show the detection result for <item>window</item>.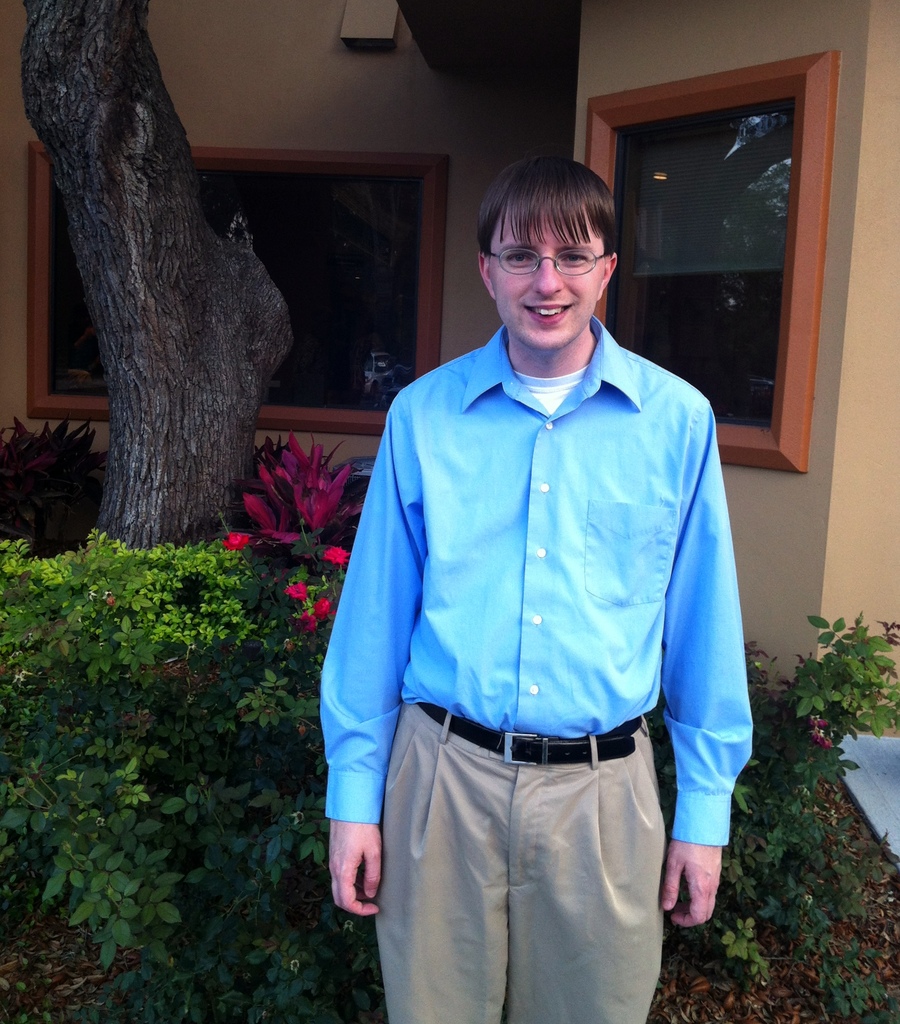
x1=17 y1=143 x2=442 y2=445.
